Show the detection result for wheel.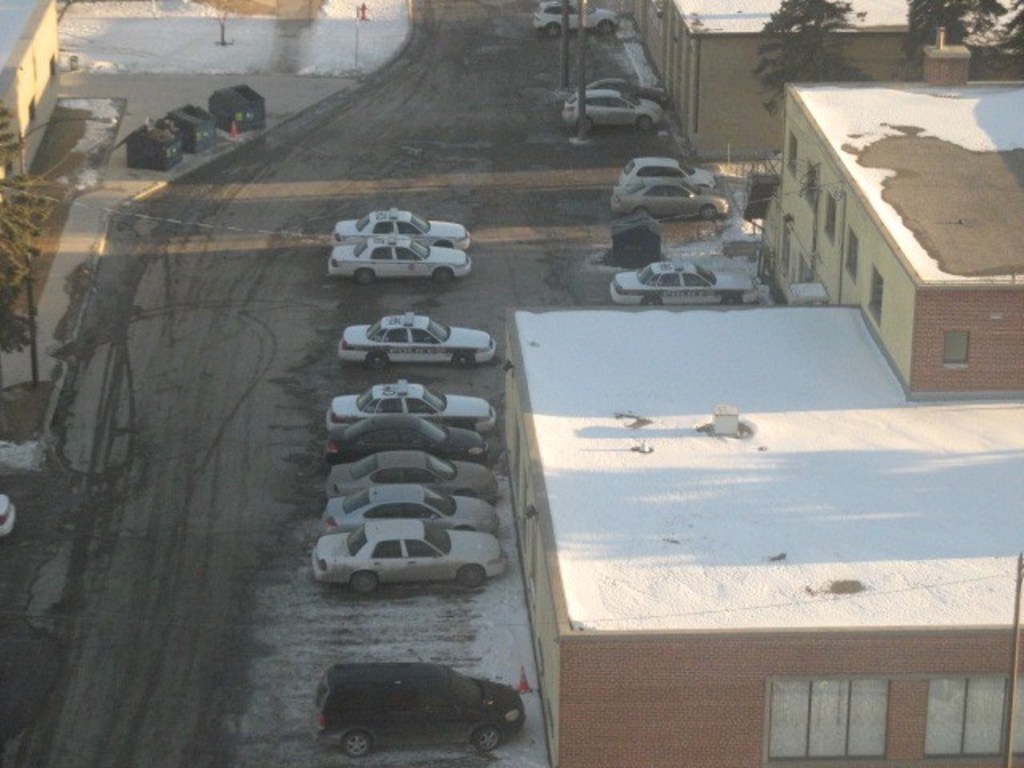
<bbox>336, 726, 366, 755</bbox>.
